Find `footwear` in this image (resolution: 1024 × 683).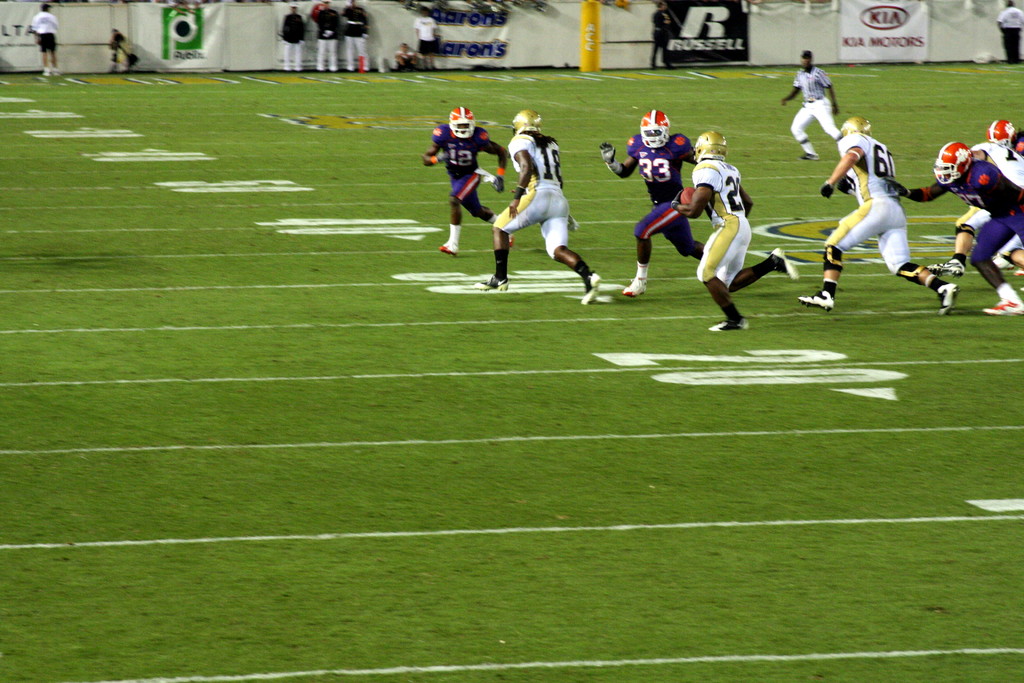
bbox=(928, 257, 966, 278).
